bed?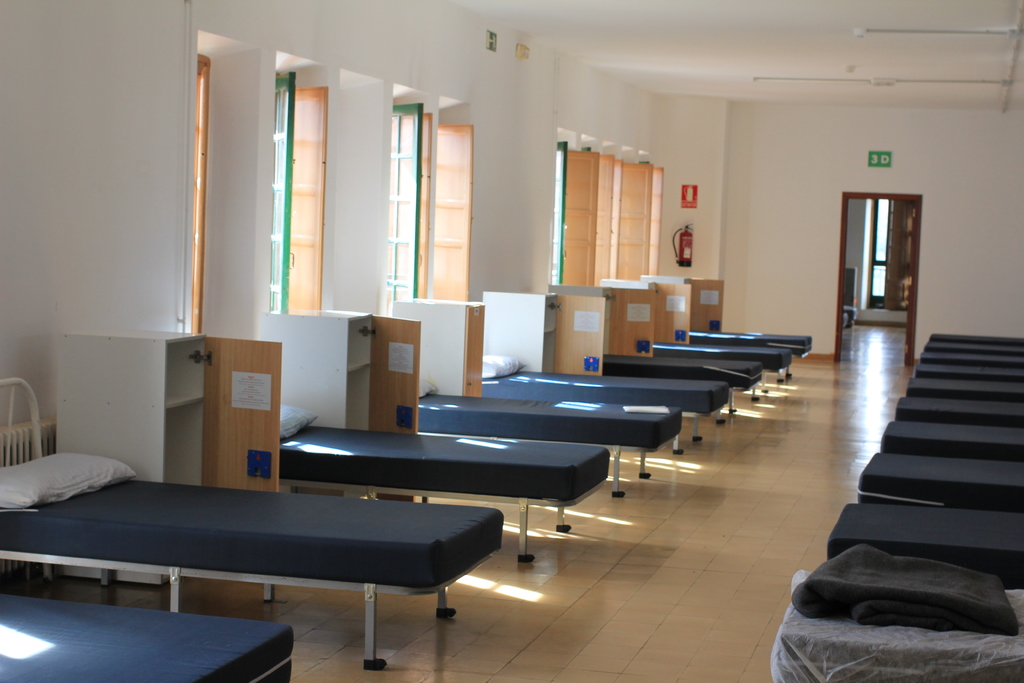
select_region(925, 328, 1023, 347)
